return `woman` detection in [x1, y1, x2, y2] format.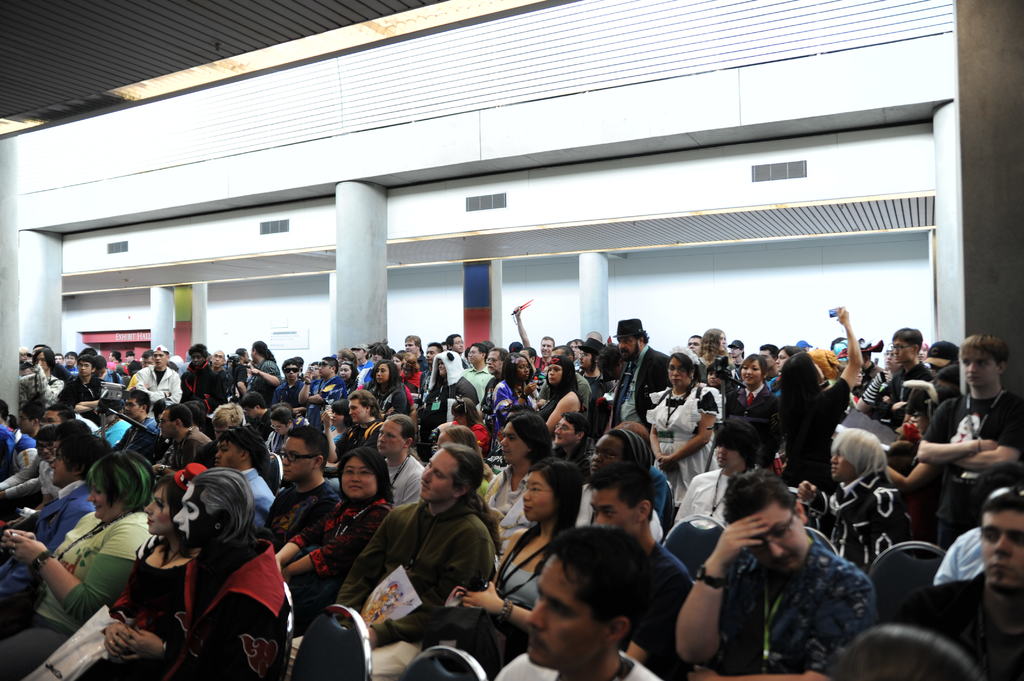
[640, 342, 719, 518].
